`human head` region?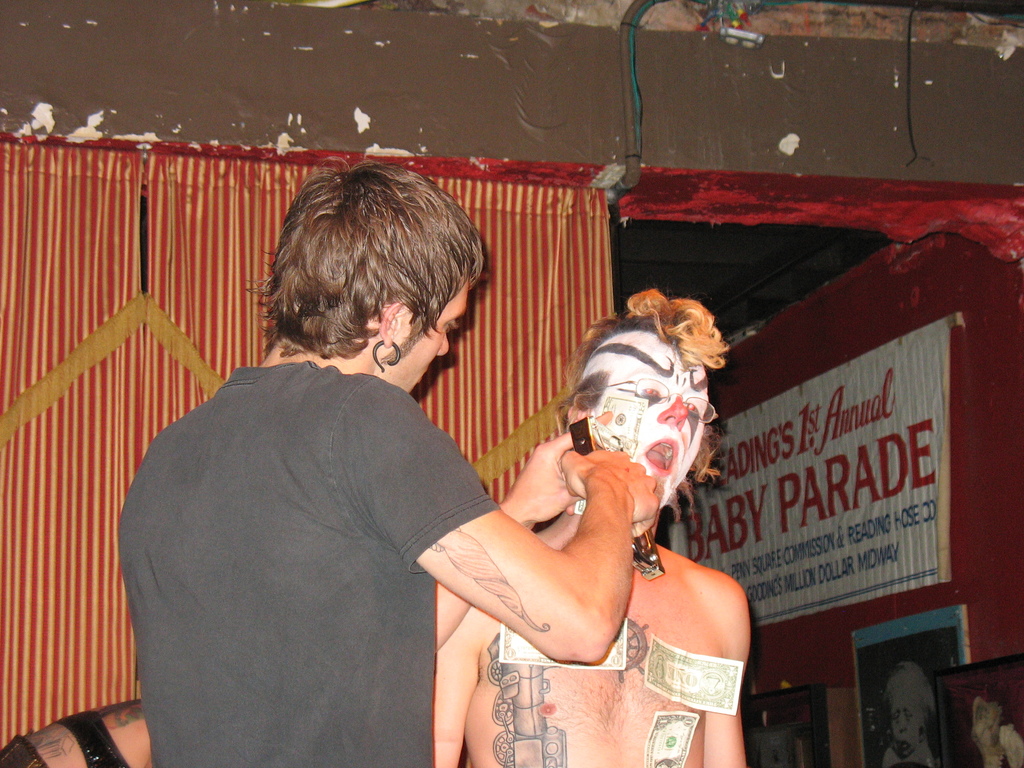
567,314,707,509
